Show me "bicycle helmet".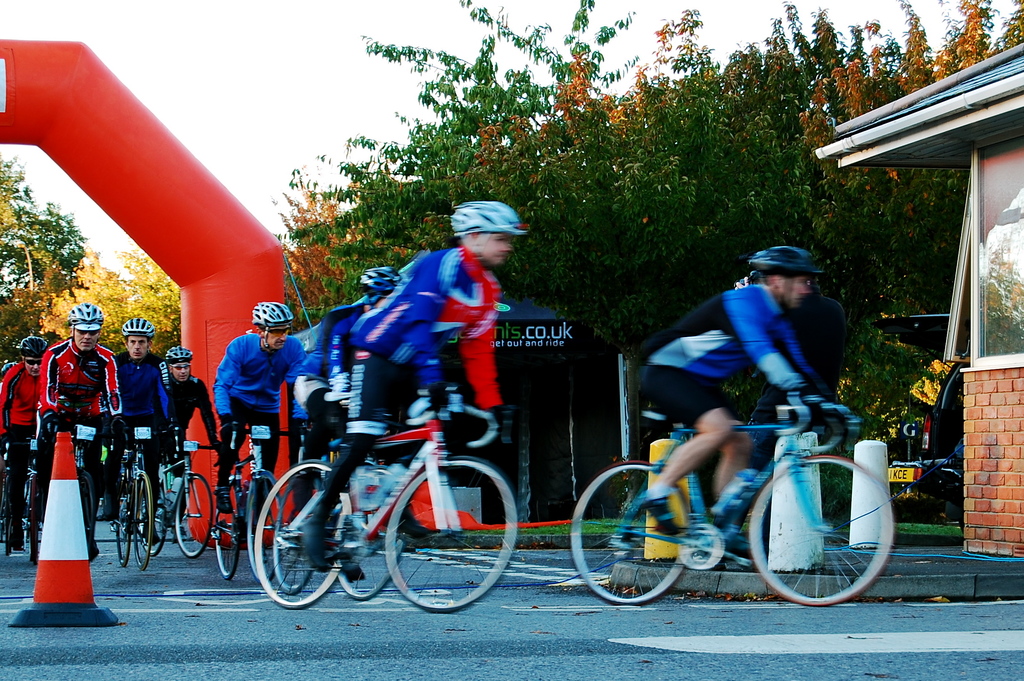
"bicycle helmet" is here: bbox=(72, 302, 106, 326).
